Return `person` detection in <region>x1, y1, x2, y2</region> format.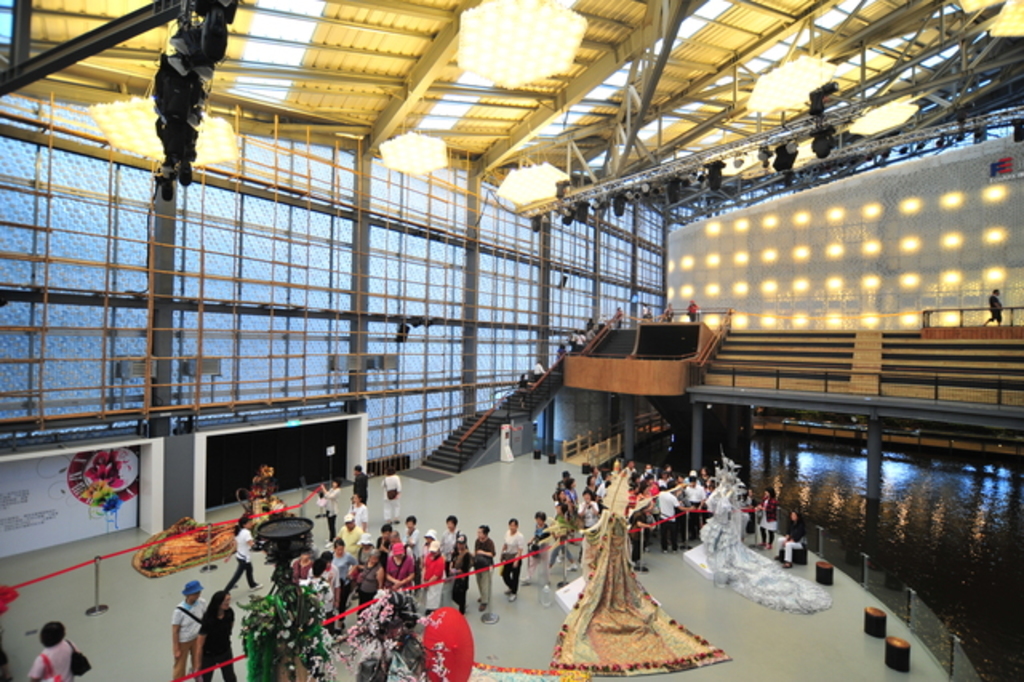
<region>525, 371, 534, 392</region>.
